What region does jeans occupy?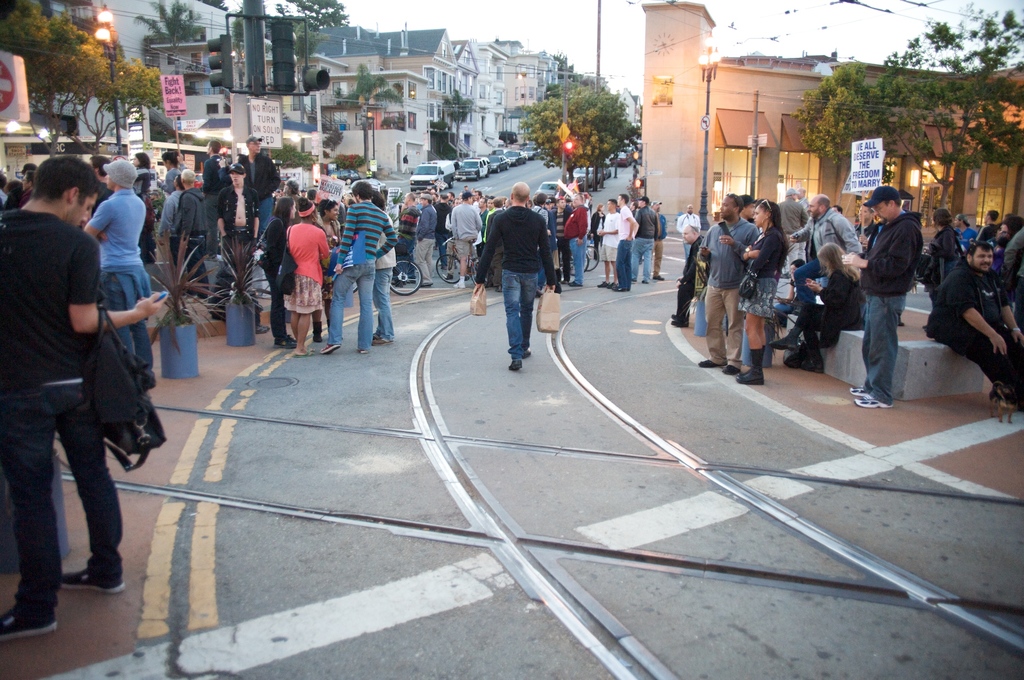
select_region(864, 294, 909, 403).
